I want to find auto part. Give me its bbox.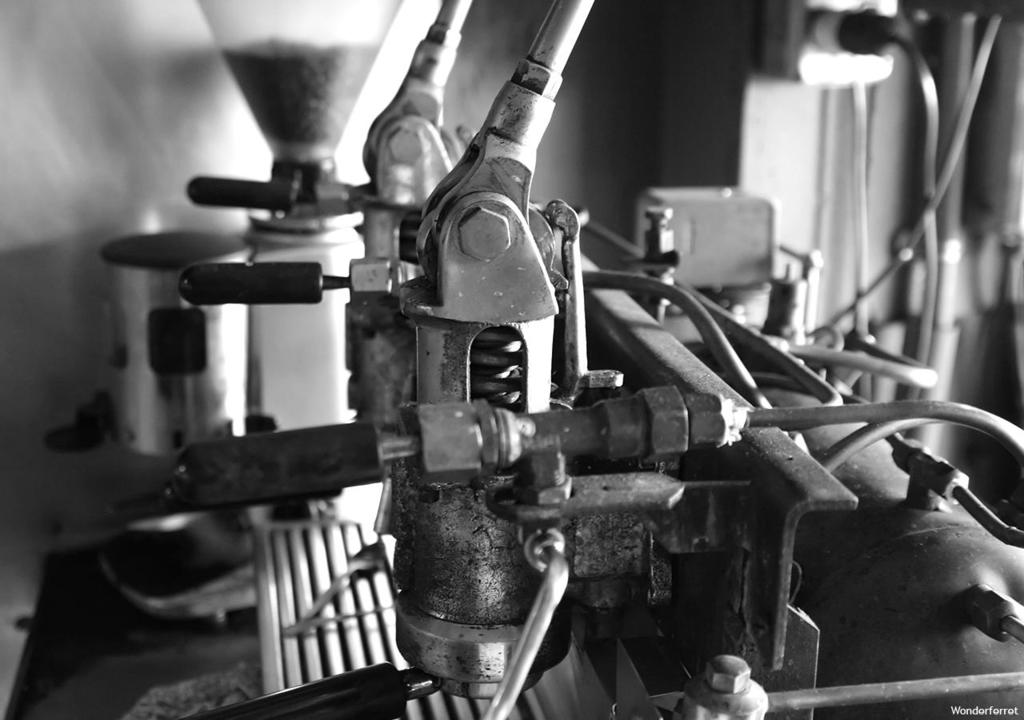
{"x1": 1, "y1": 0, "x2": 1023, "y2": 719}.
